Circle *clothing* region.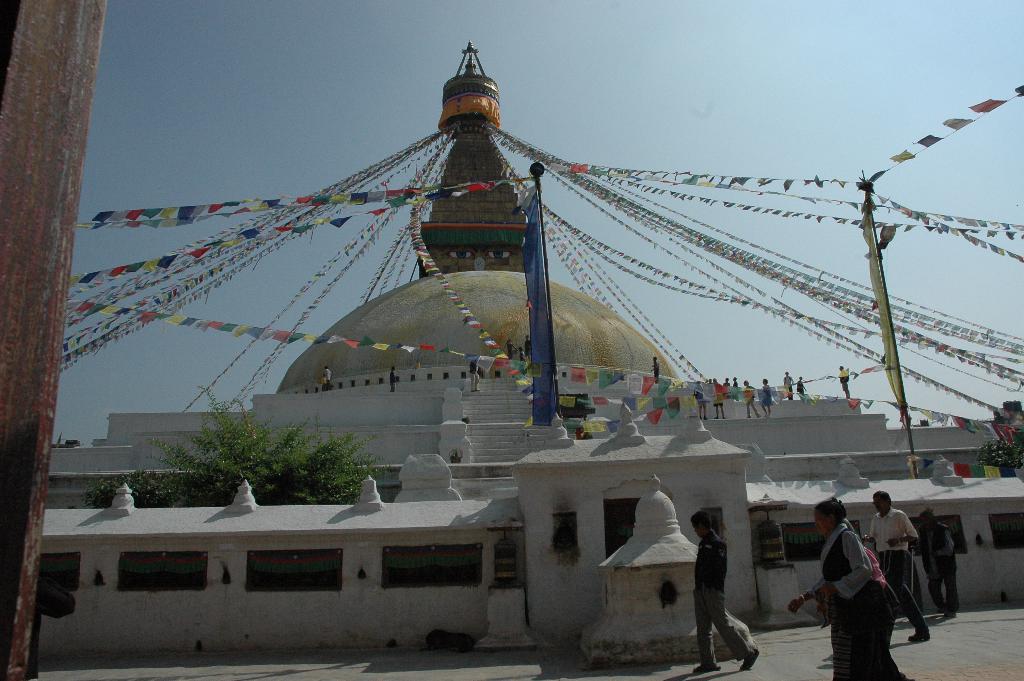
Region: {"x1": 732, "y1": 377, "x2": 739, "y2": 385}.
